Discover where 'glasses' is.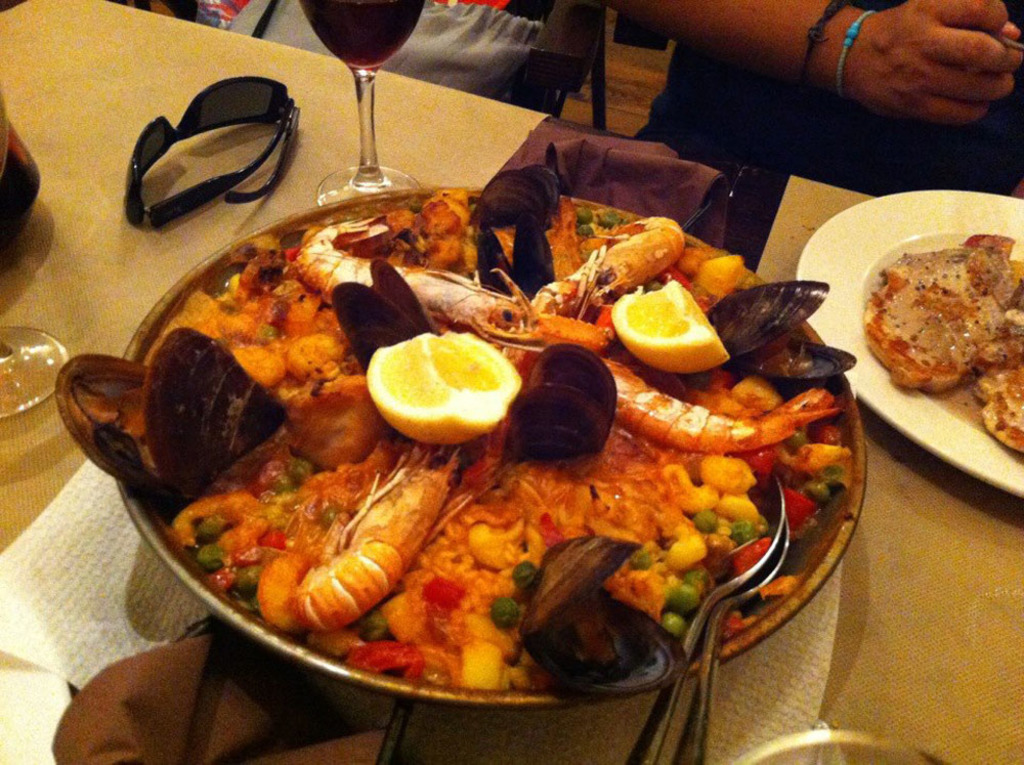
Discovered at (116,70,304,239).
